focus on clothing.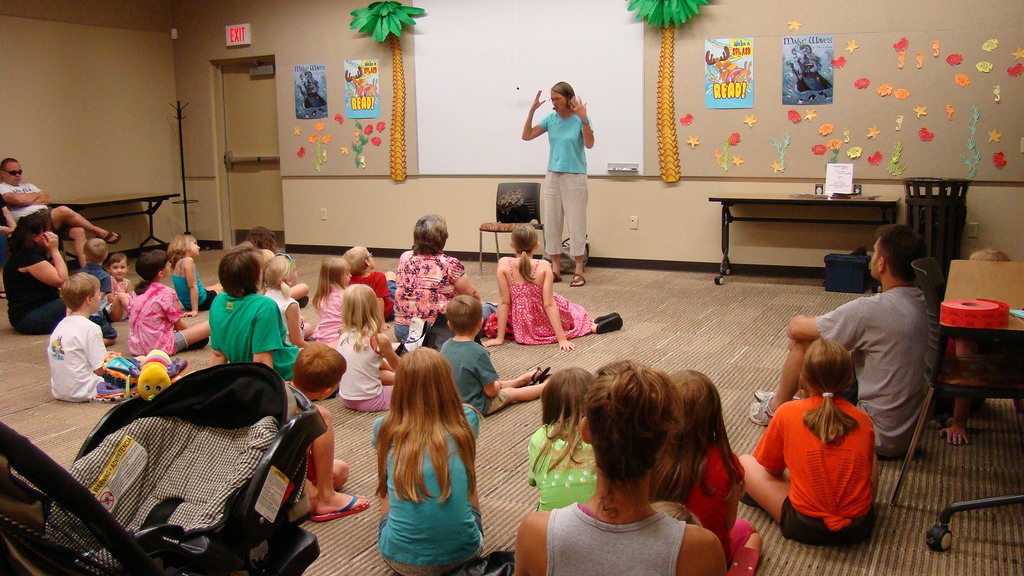
Focused at region(0, 236, 63, 334).
